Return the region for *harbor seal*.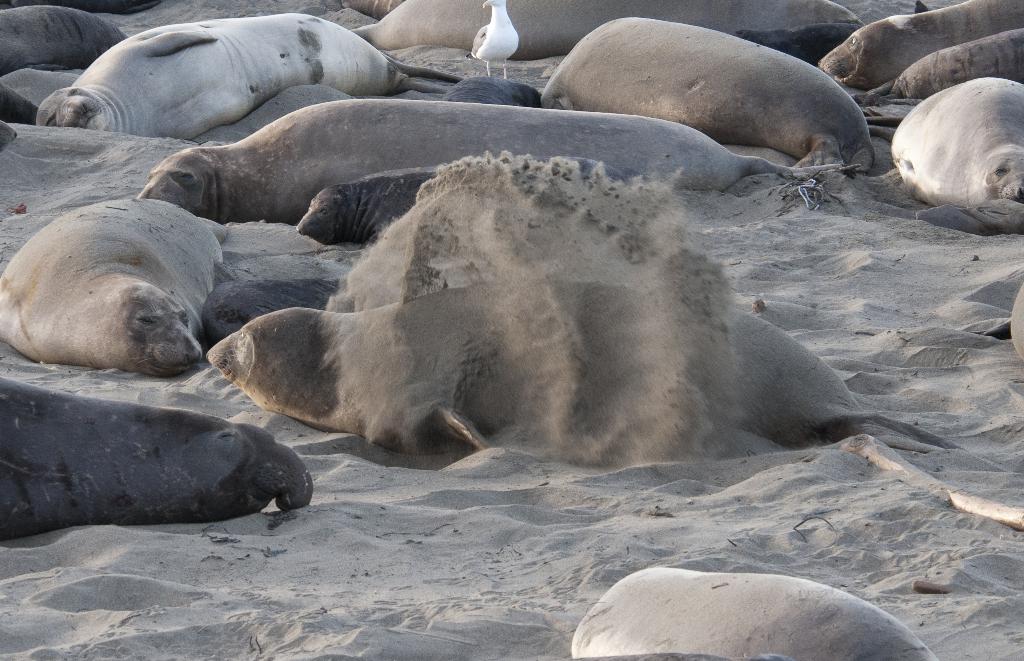
rect(533, 17, 874, 173).
